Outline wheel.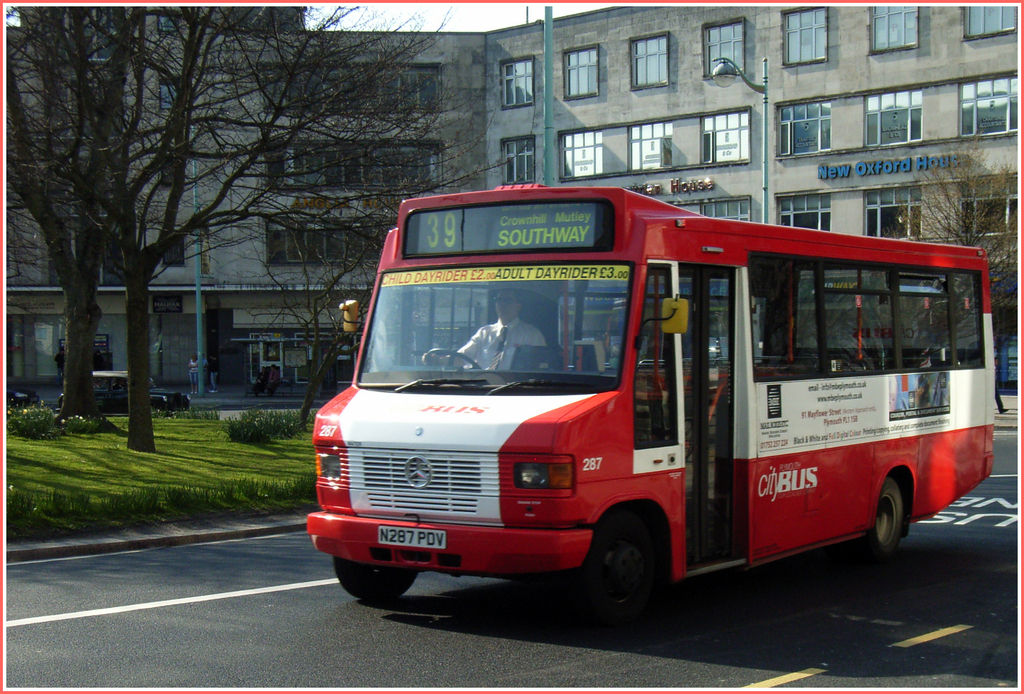
Outline: 332, 558, 417, 601.
